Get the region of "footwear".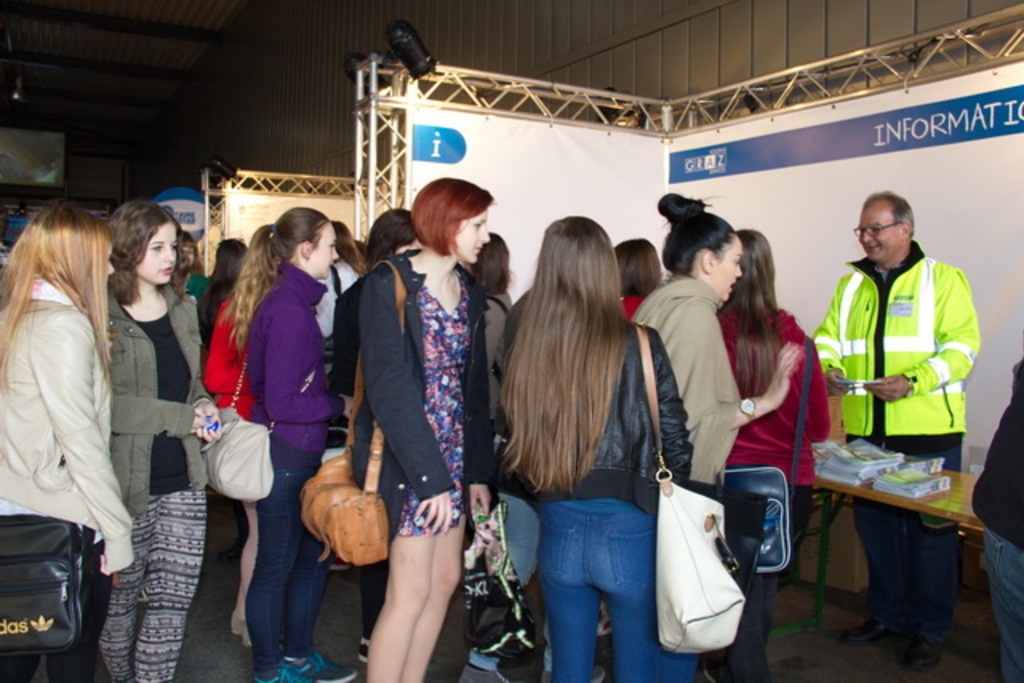
Rect(256, 665, 317, 681).
